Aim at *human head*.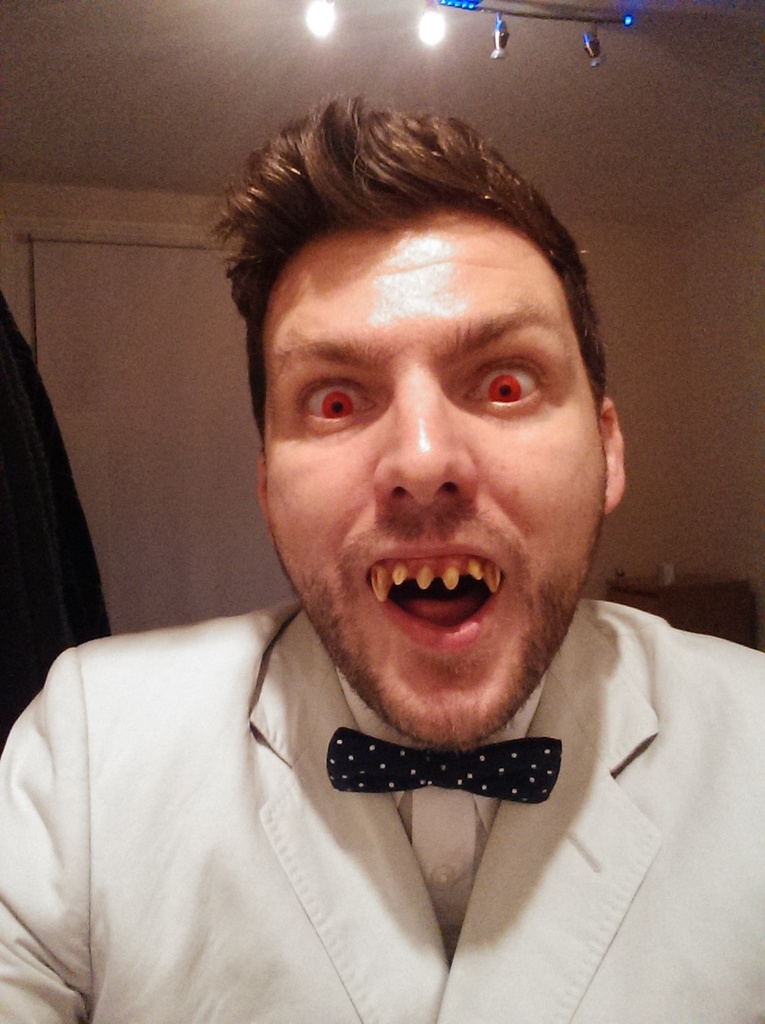
Aimed at pyautogui.locateOnScreen(231, 106, 618, 666).
